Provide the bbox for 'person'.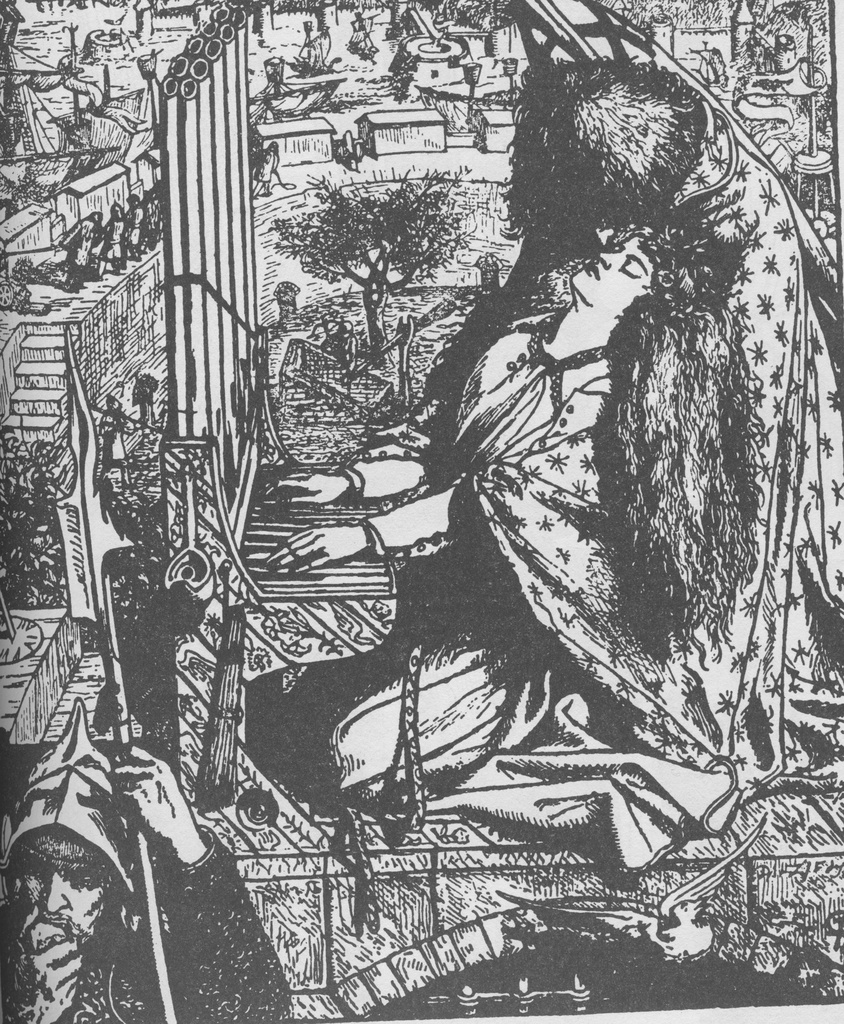
pyautogui.locateOnScreen(0, 696, 293, 1023).
